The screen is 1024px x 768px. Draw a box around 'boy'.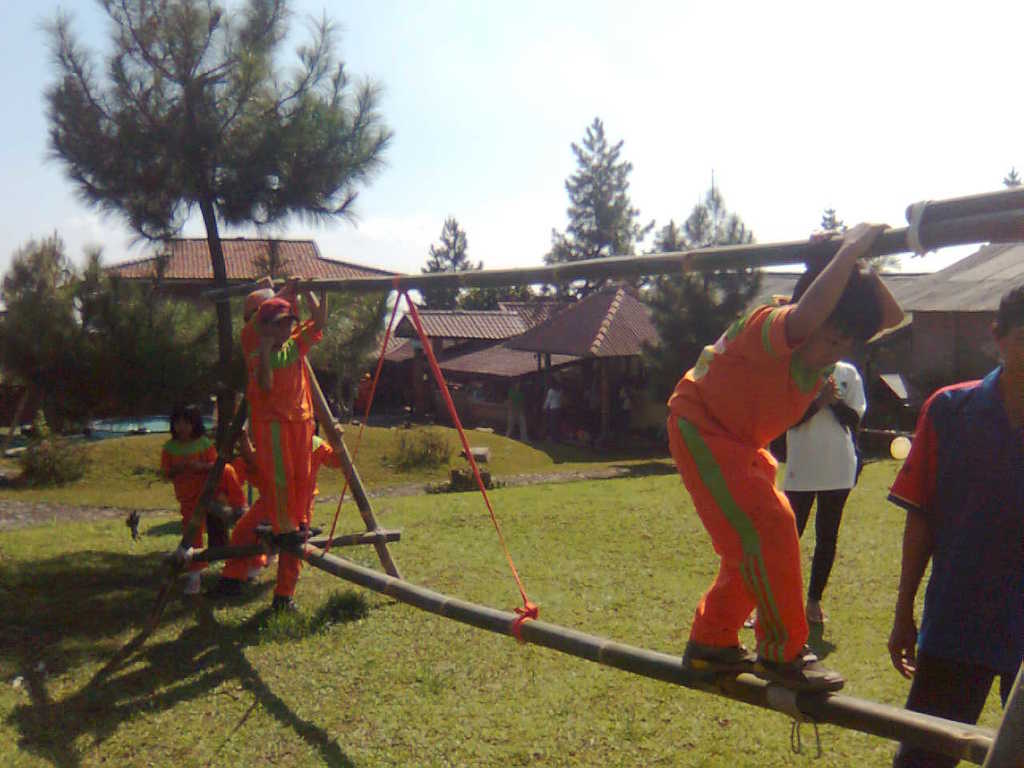
bbox=(248, 274, 327, 618).
